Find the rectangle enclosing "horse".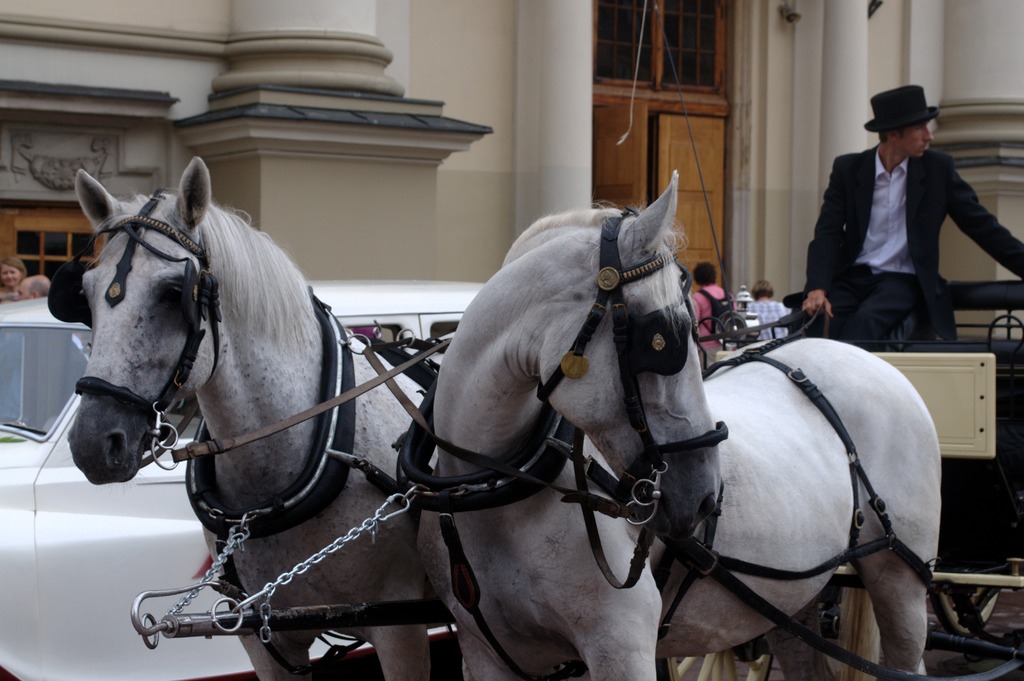
{"x1": 414, "y1": 171, "x2": 938, "y2": 680}.
